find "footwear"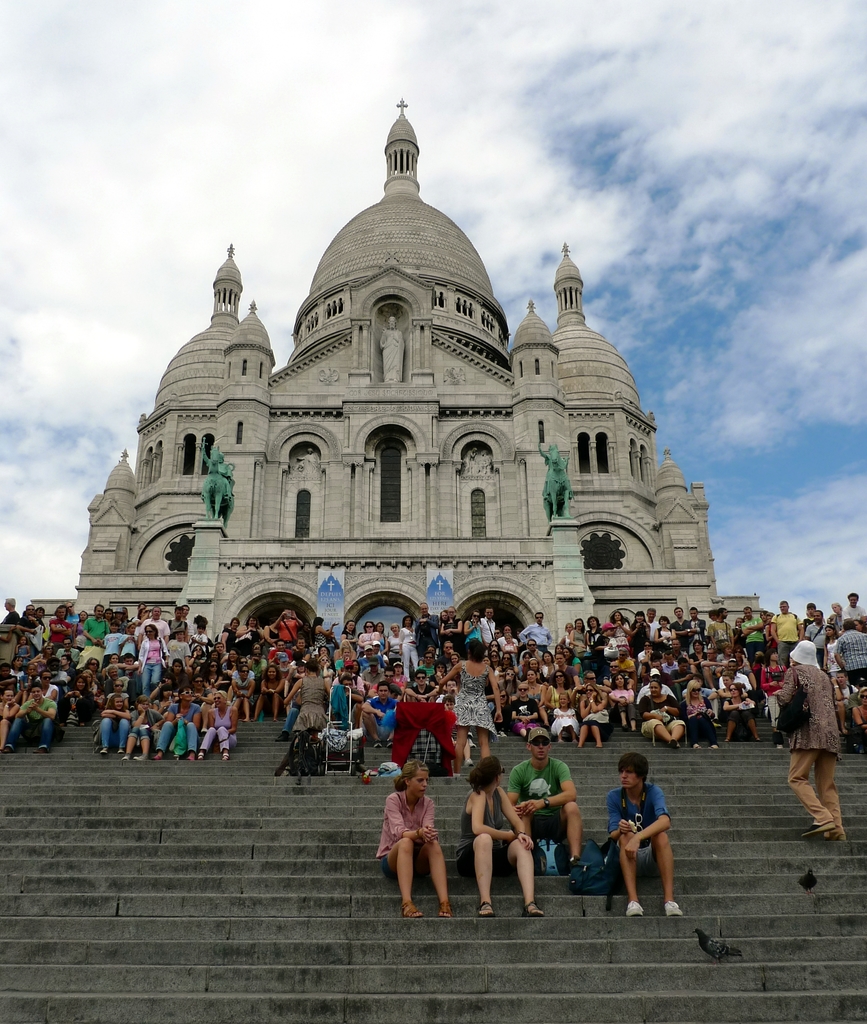
<bbox>119, 749, 132, 762</bbox>
